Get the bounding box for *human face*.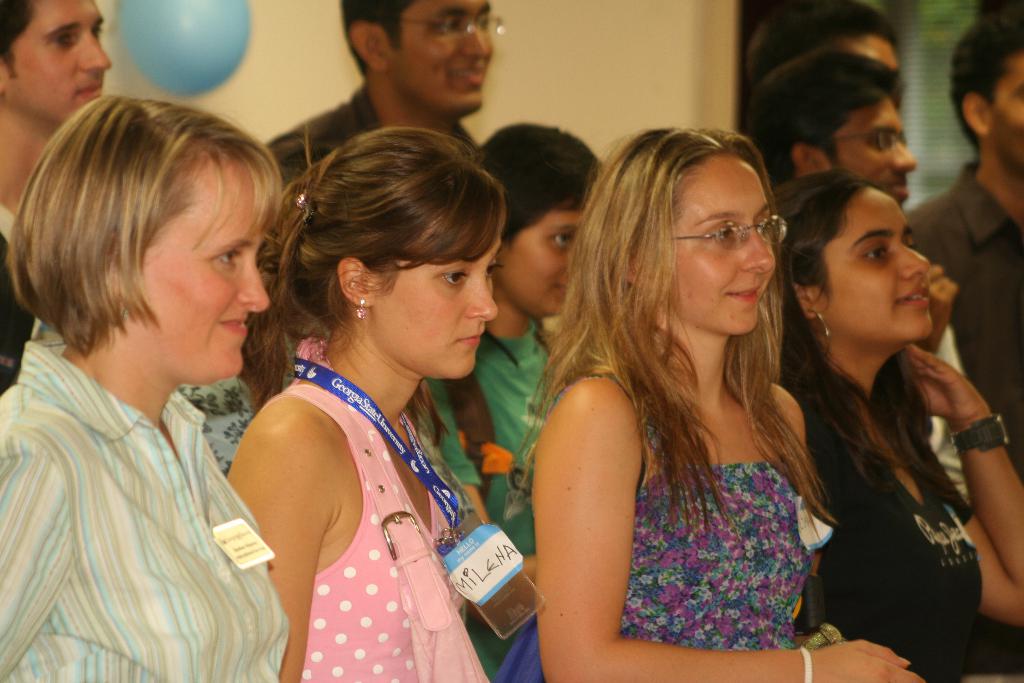
(x1=4, y1=0, x2=111, y2=124).
